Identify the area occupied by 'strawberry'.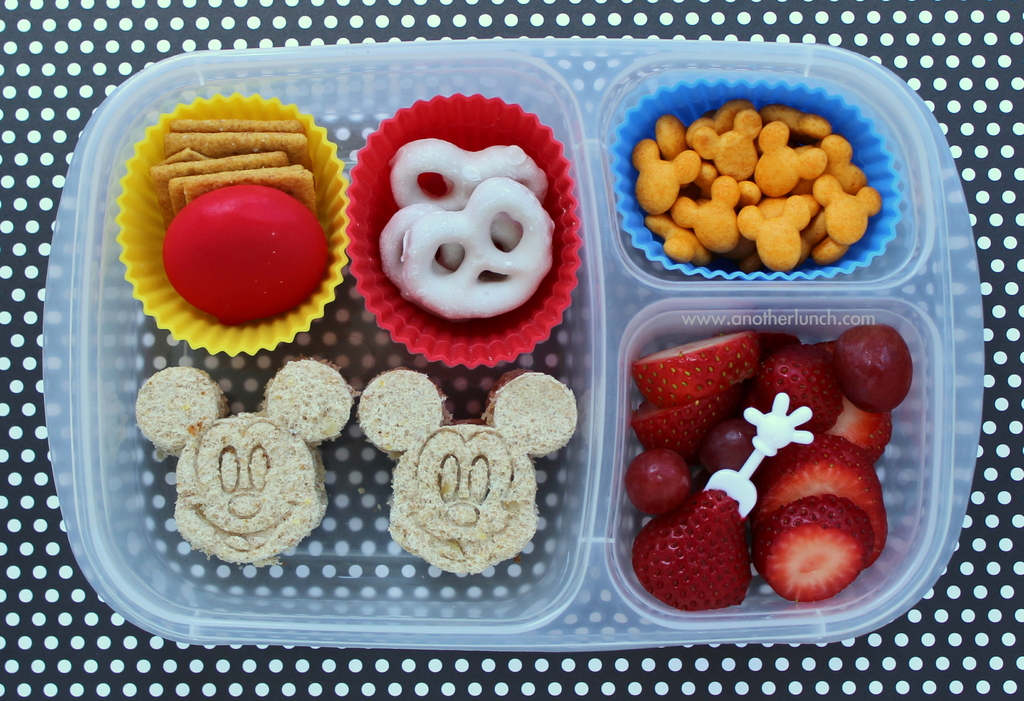
Area: detection(815, 350, 897, 458).
